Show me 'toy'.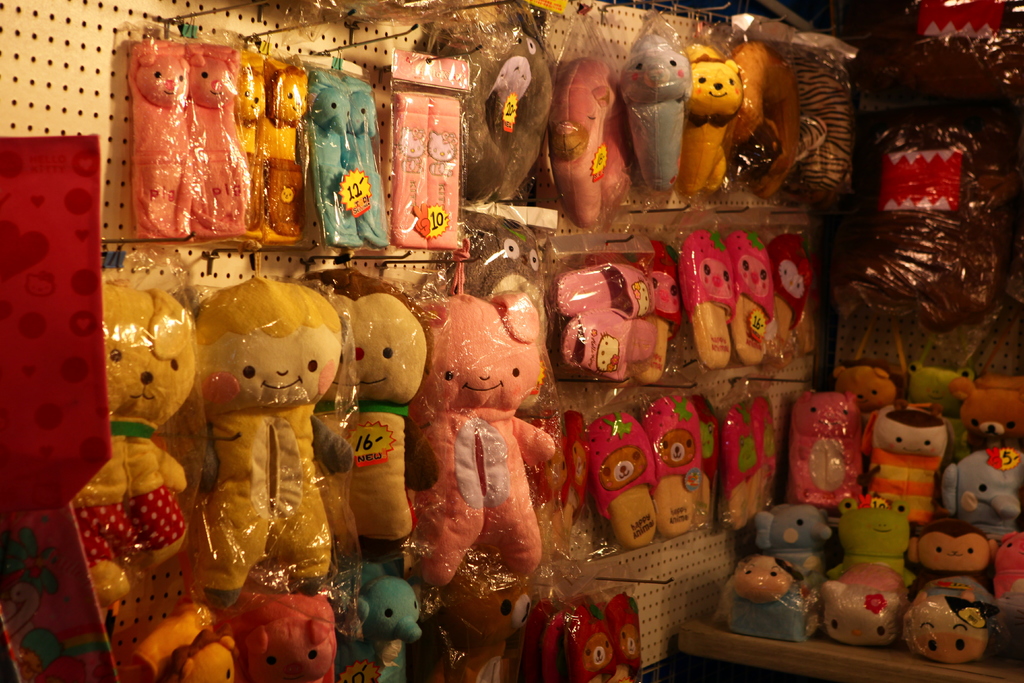
'toy' is here: (452,548,545,669).
